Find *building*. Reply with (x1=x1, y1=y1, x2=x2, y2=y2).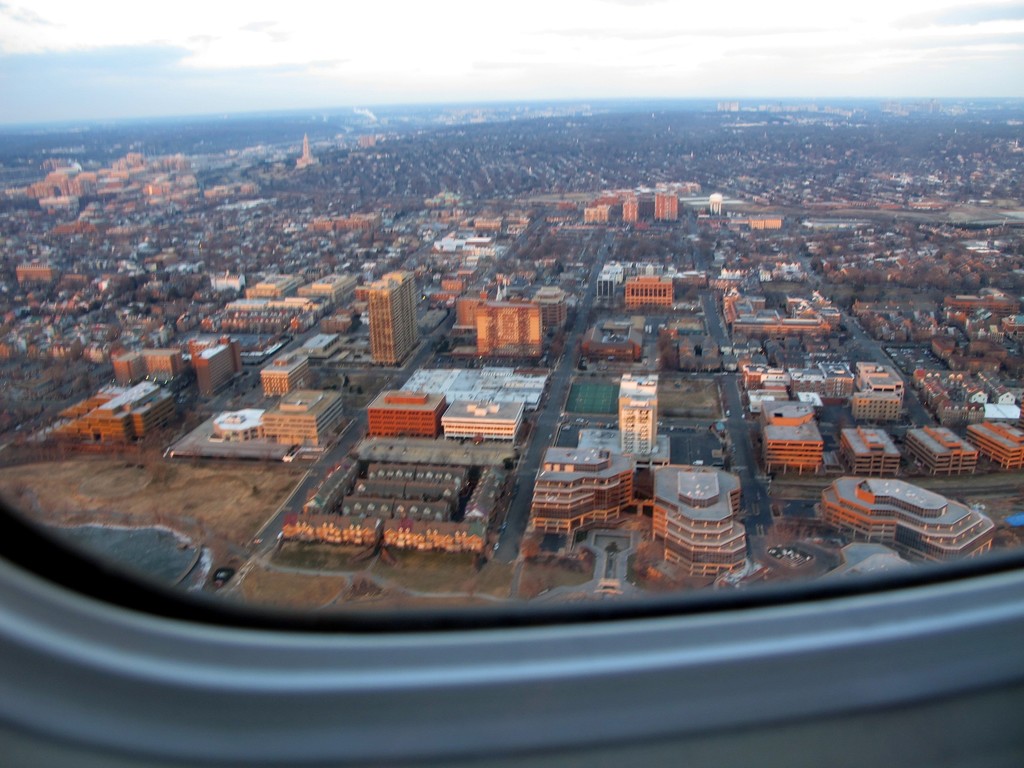
(x1=179, y1=331, x2=258, y2=405).
